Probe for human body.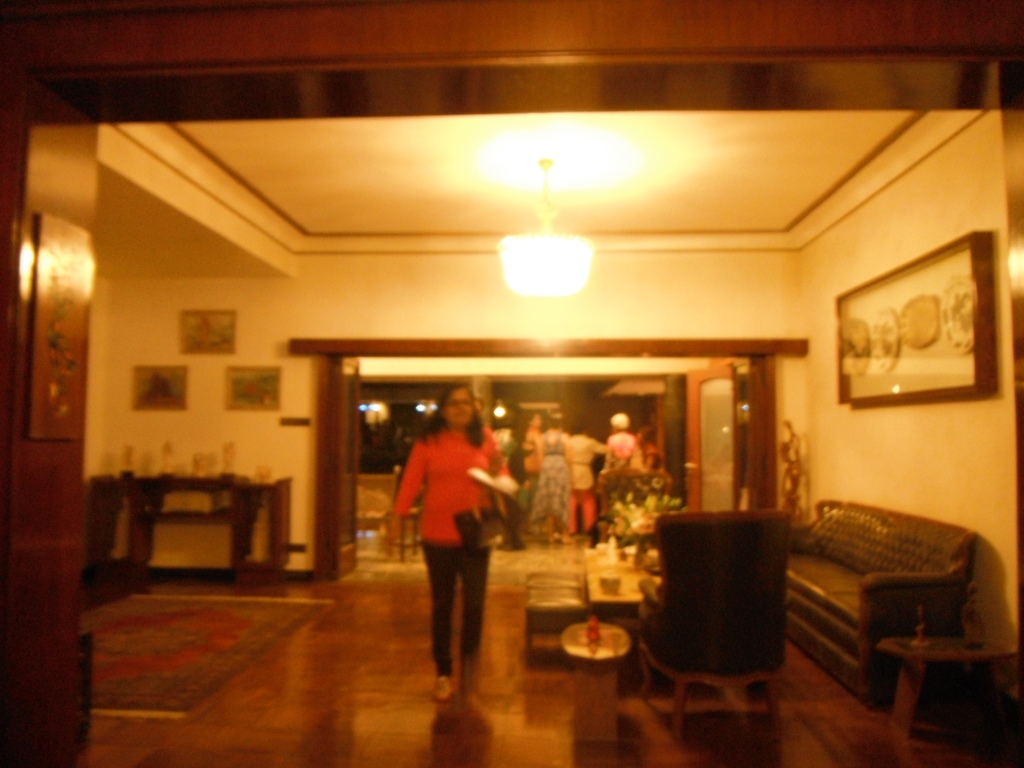
Probe result: rect(521, 427, 538, 497).
